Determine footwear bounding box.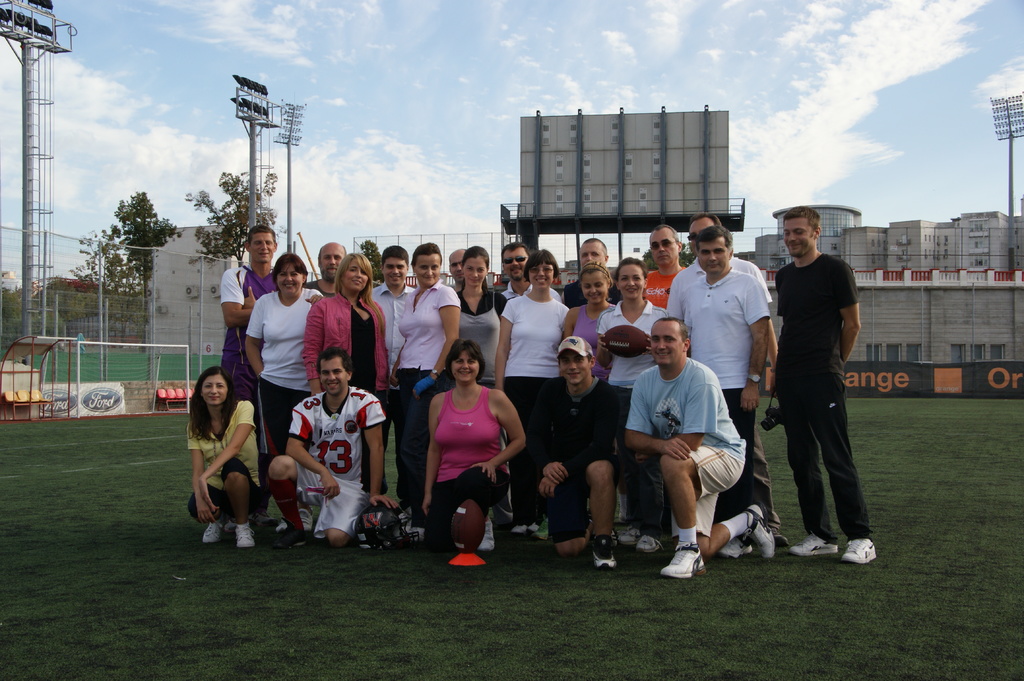
Determined: select_region(741, 501, 775, 556).
